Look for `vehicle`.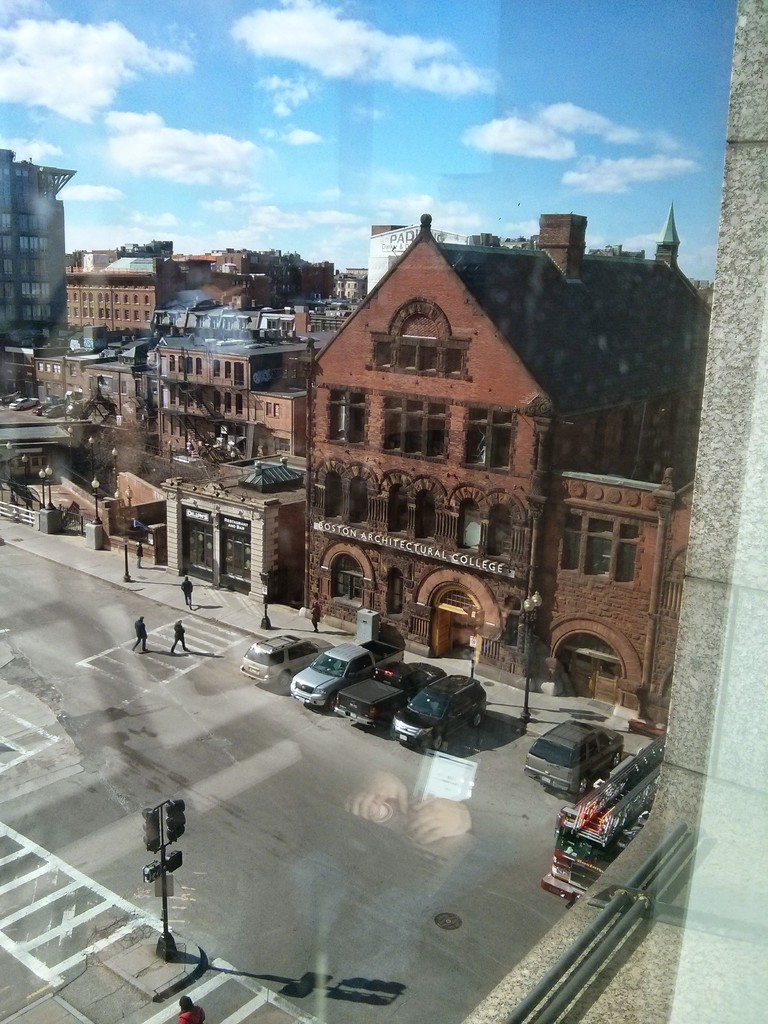
Found: 239, 634, 333, 690.
